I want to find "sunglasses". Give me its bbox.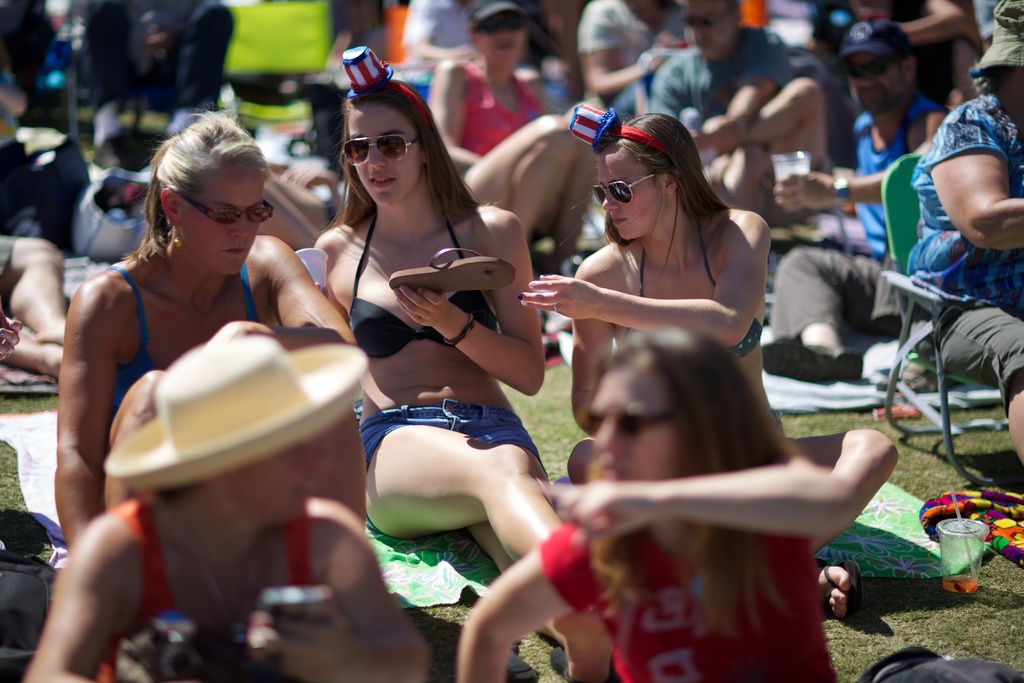
left=593, top=173, right=660, bottom=199.
